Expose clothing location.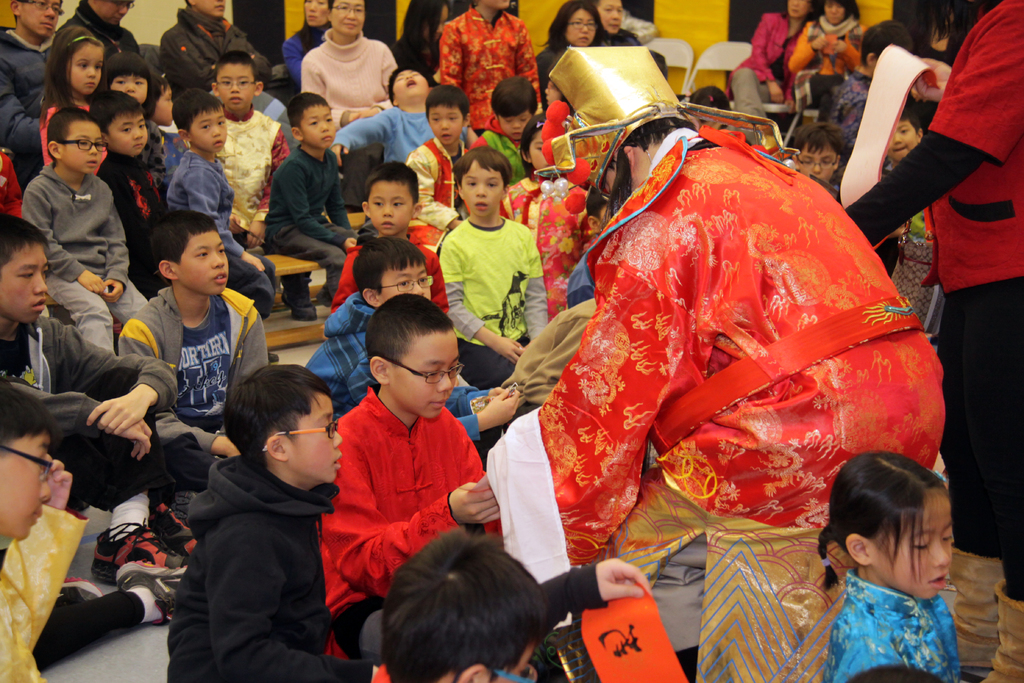
Exposed at bbox=(437, 5, 561, 146).
